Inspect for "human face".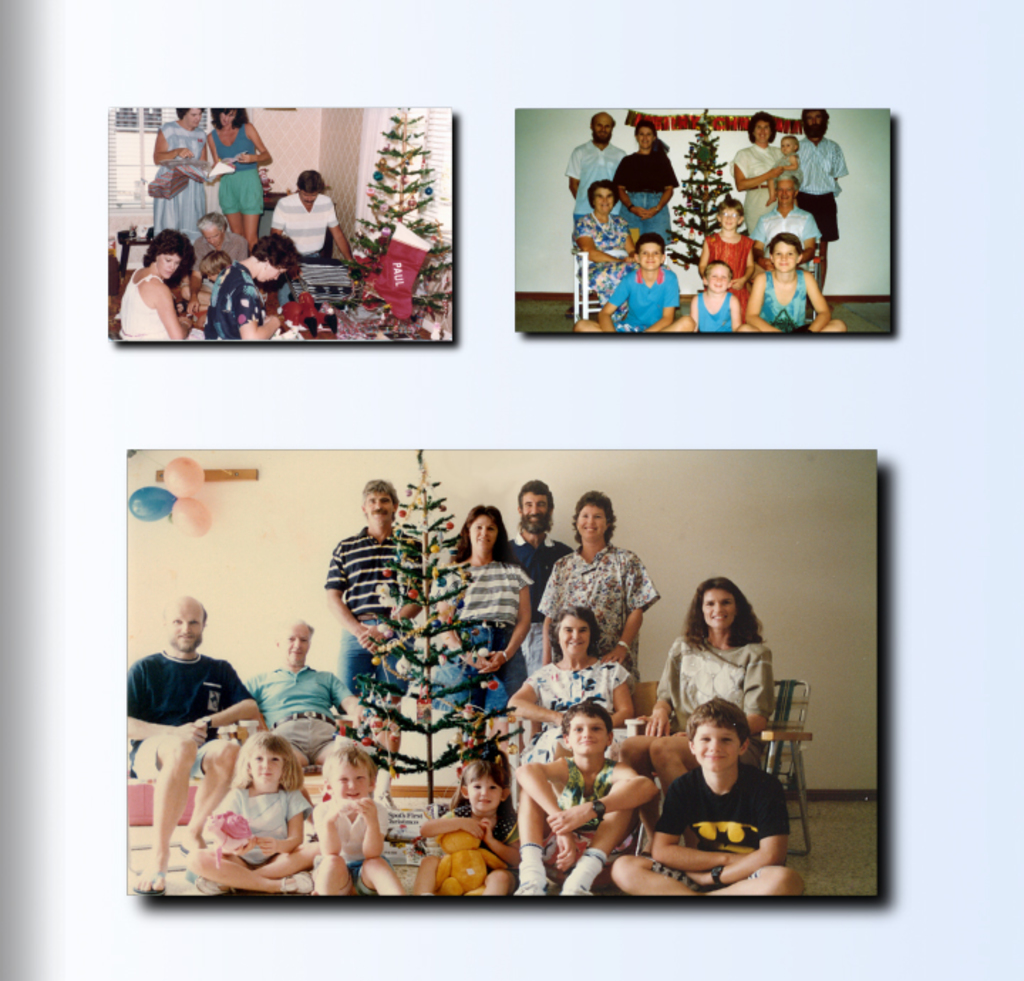
Inspection: BBox(697, 727, 755, 763).
